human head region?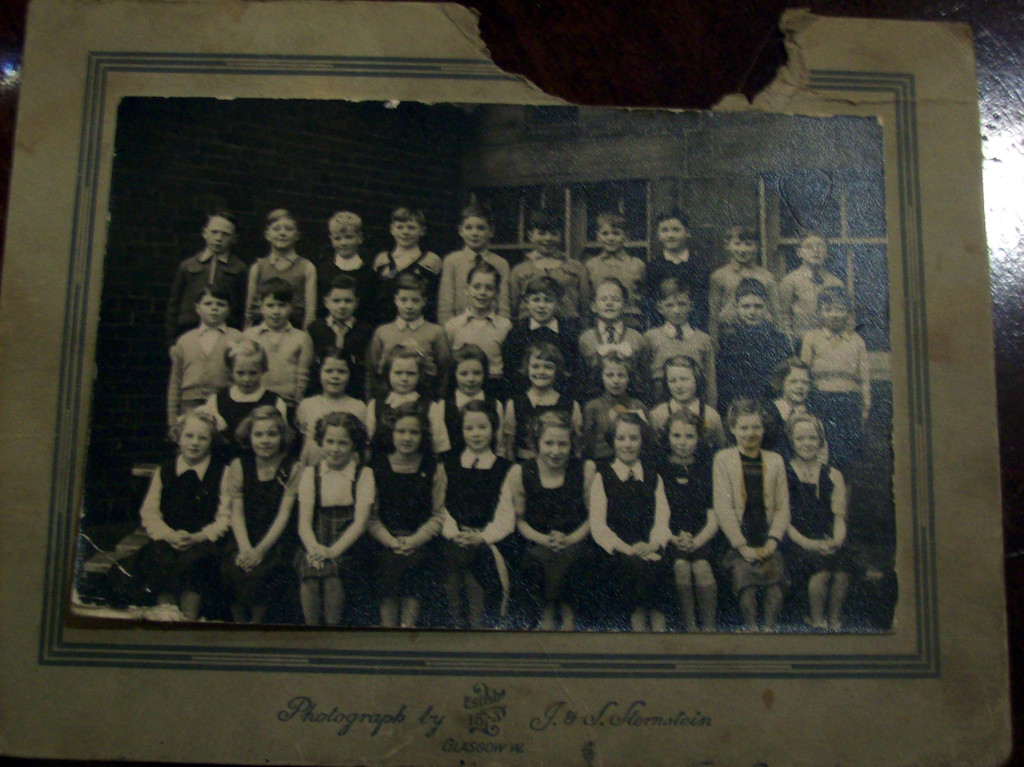
(785, 408, 824, 462)
